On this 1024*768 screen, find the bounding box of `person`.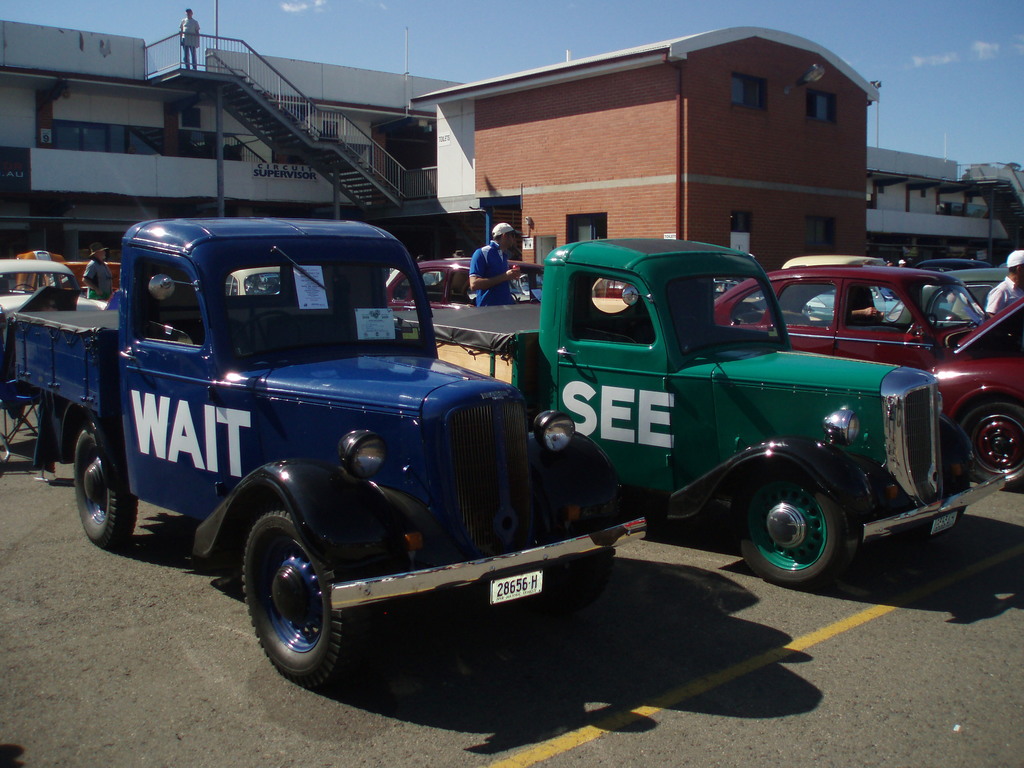
Bounding box: x1=80 y1=241 x2=117 y2=307.
